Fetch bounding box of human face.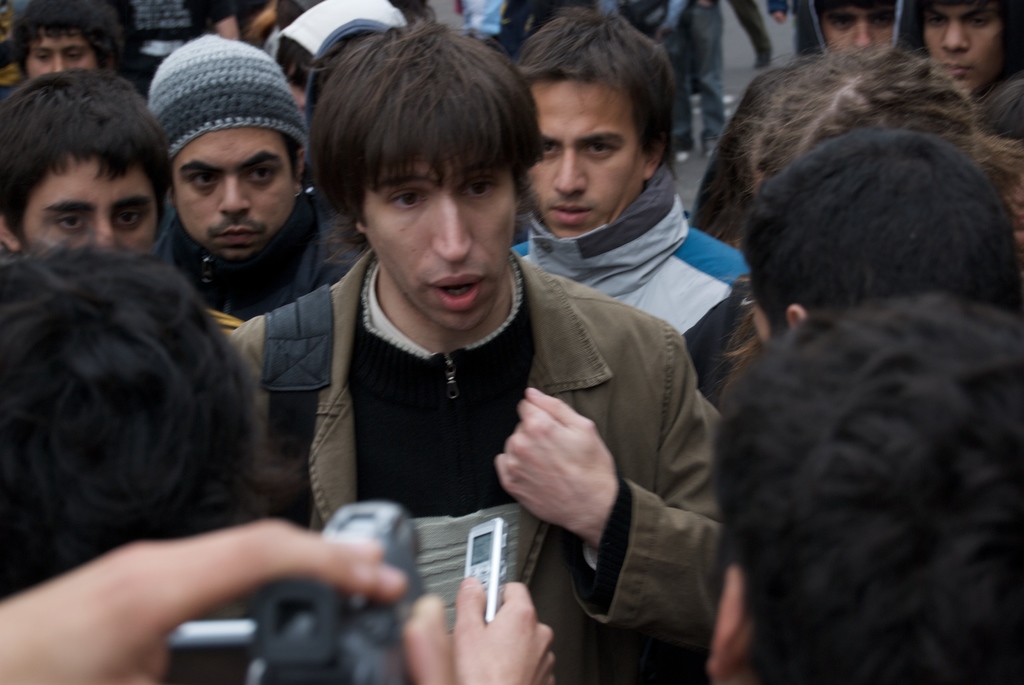
Bbox: box(926, 0, 1005, 94).
